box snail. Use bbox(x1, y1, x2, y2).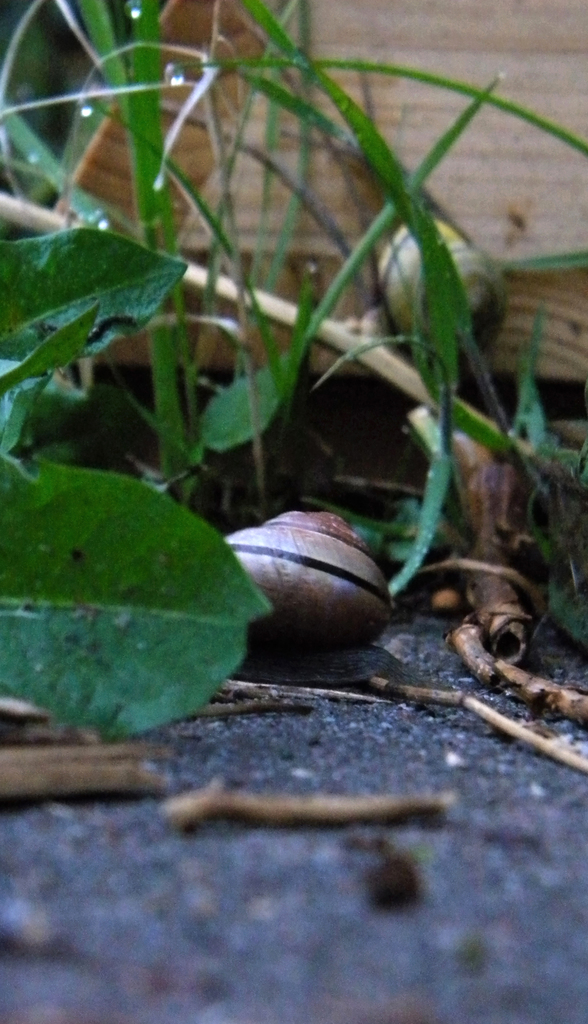
bbox(379, 211, 507, 357).
